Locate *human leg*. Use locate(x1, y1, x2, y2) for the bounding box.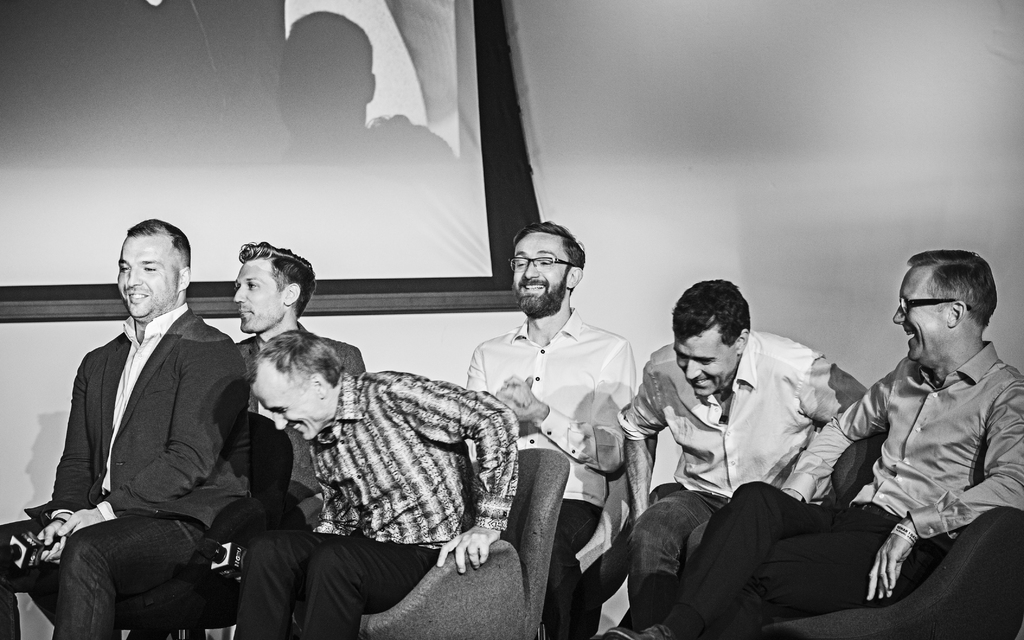
locate(291, 536, 438, 634).
